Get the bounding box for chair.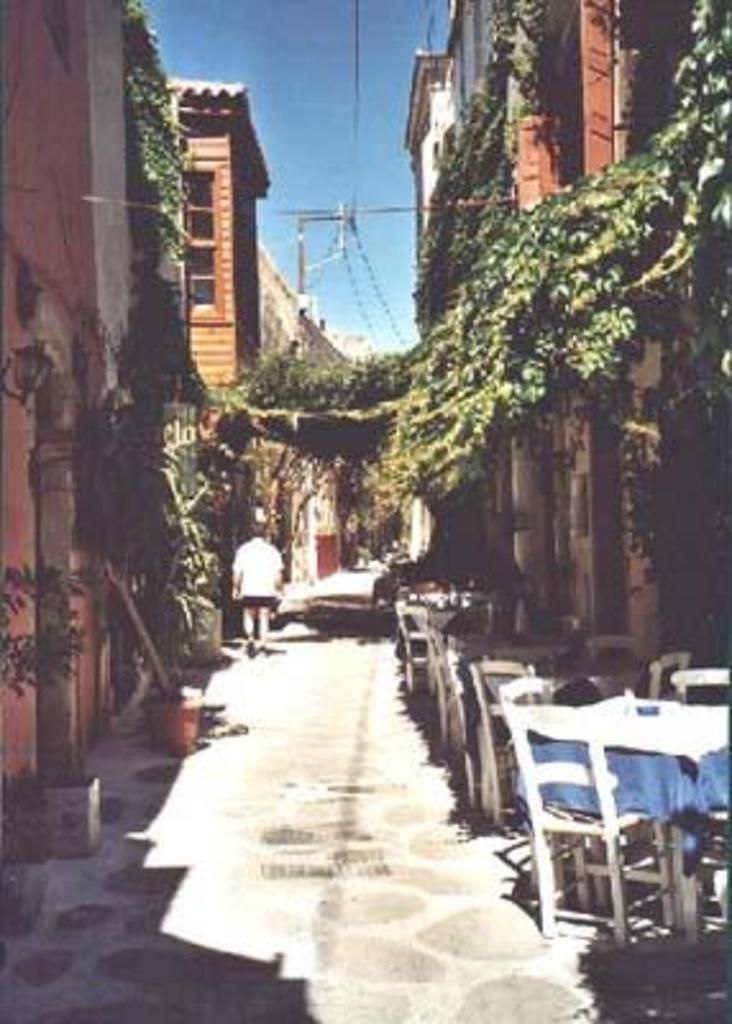
box(671, 666, 729, 704).
